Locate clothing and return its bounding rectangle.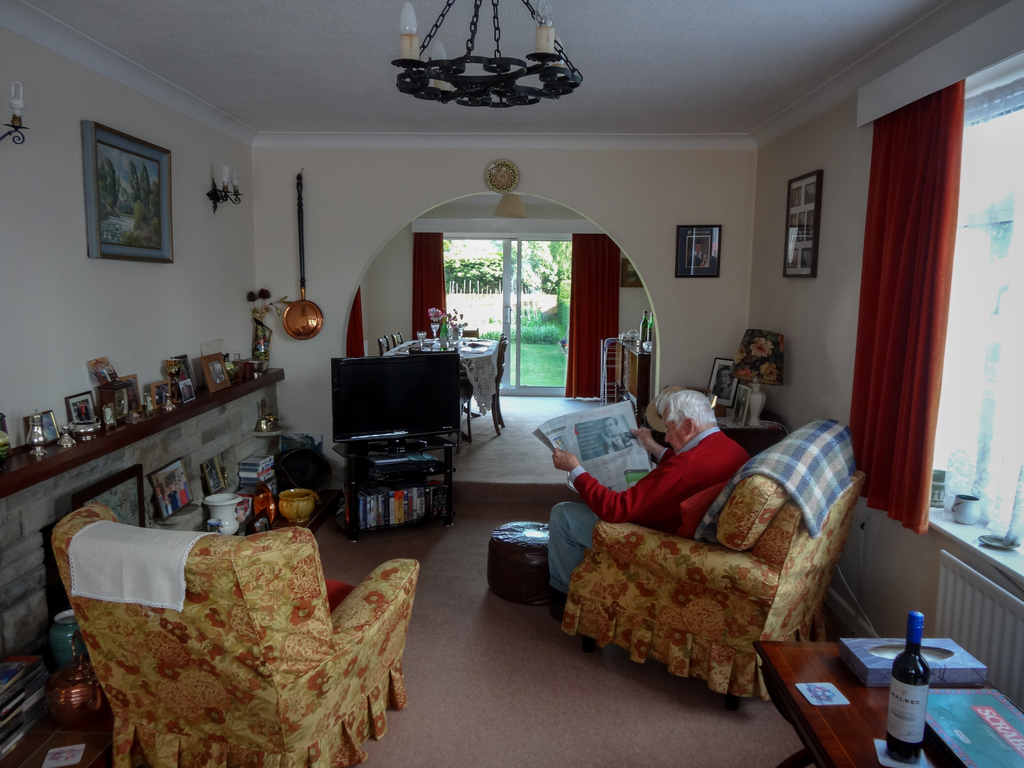
547, 426, 744, 591.
